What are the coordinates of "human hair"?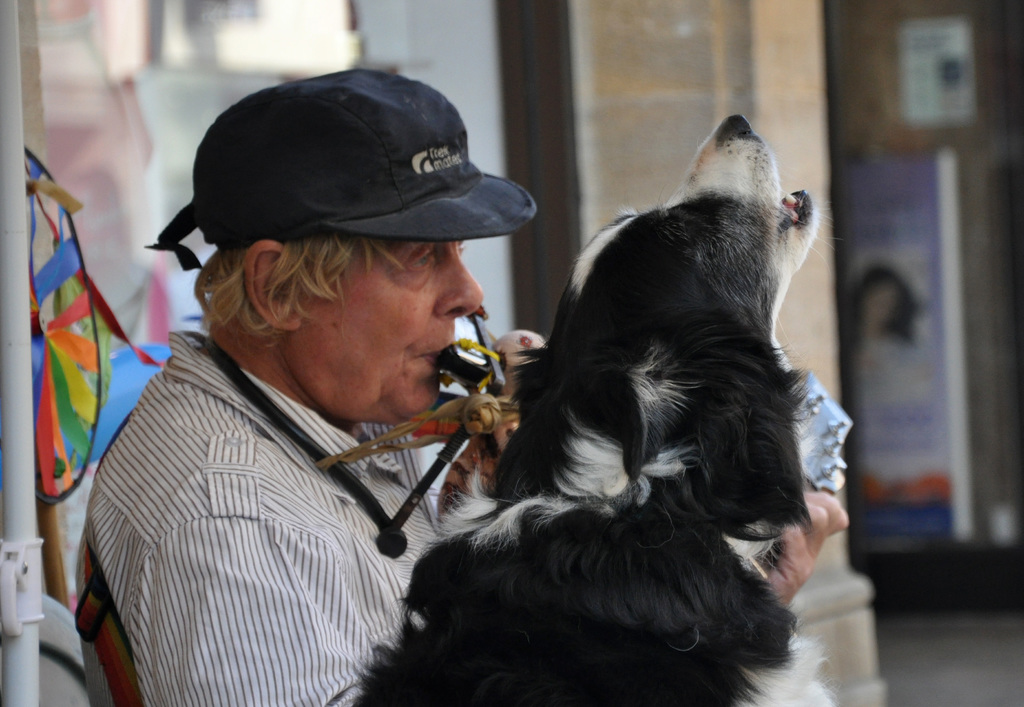
l=191, t=228, r=382, b=355.
